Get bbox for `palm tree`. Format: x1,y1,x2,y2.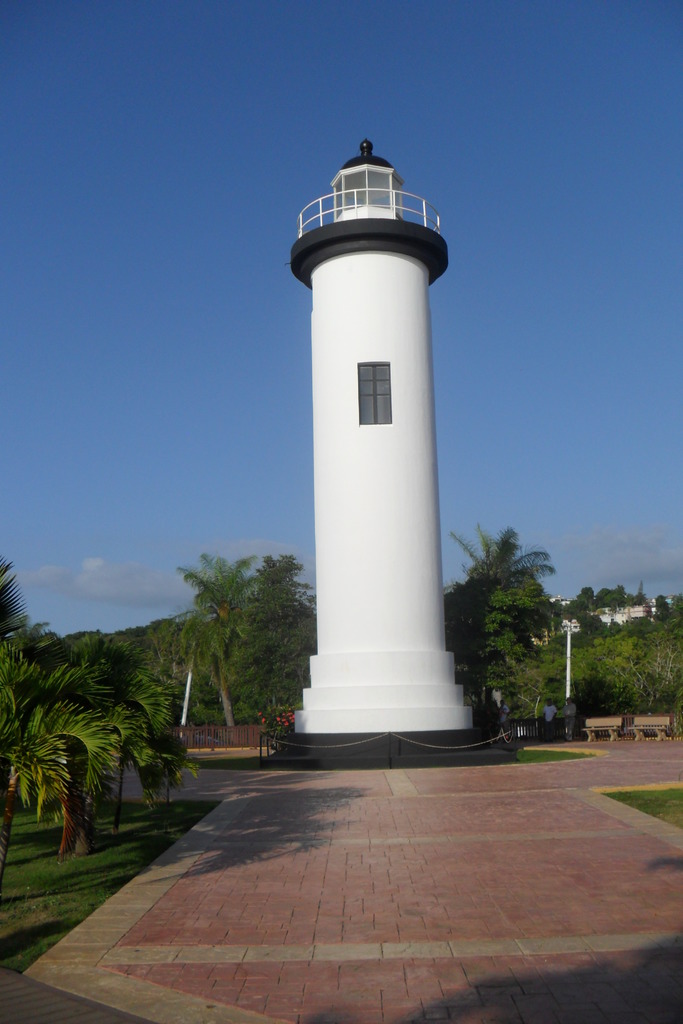
442,508,565,728.
